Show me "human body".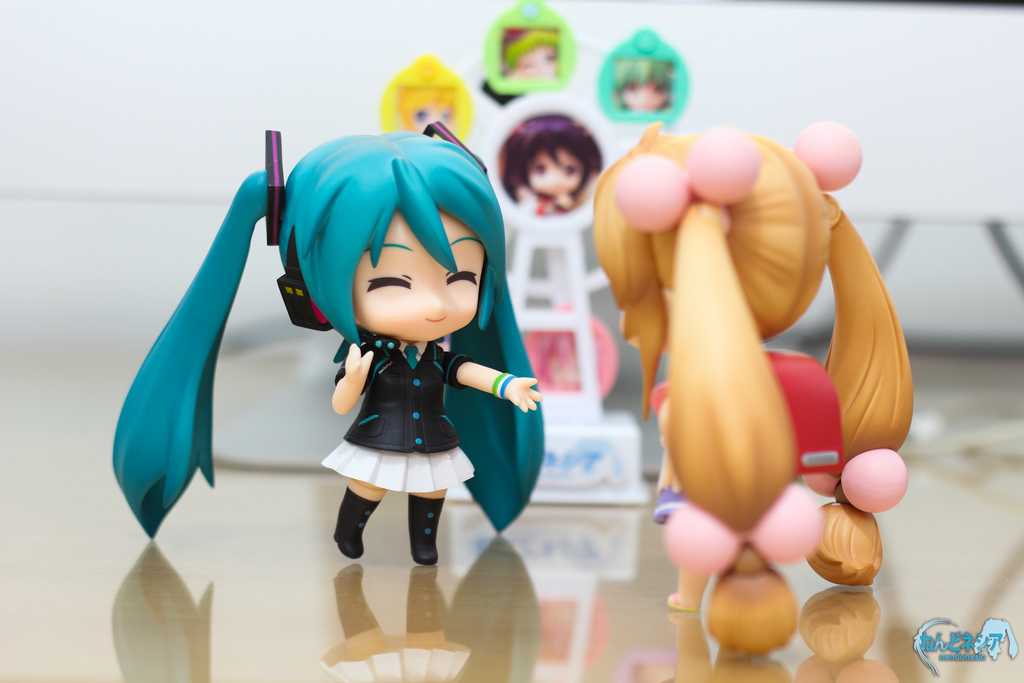
"human body" is here: Rect(110, 132, 545, 563).
